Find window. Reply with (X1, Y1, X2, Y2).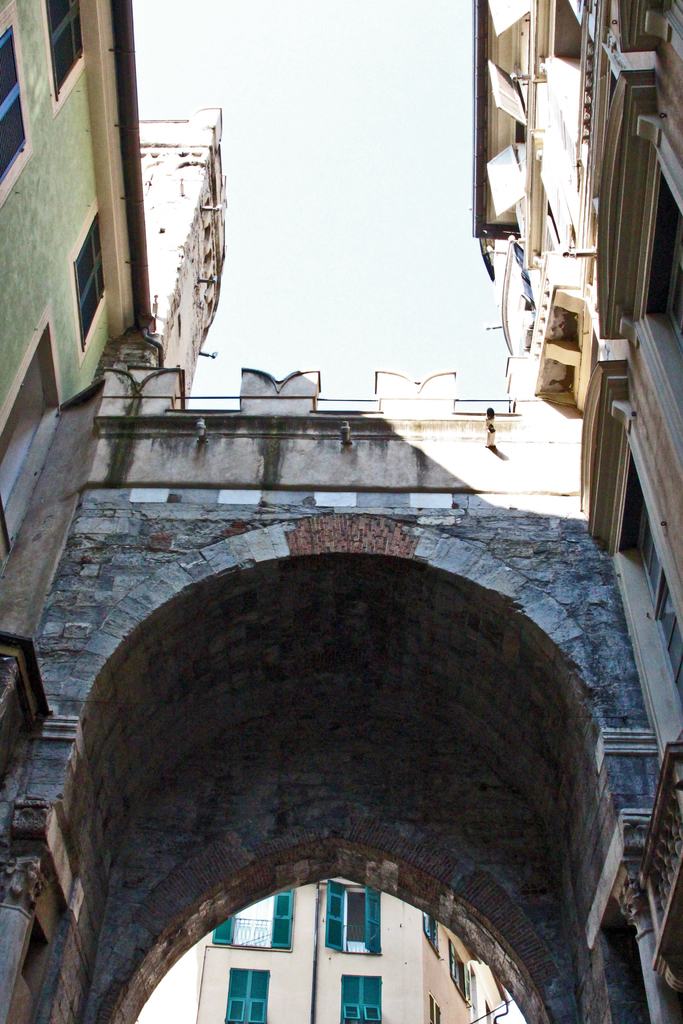
(43, 0, 87, 99).
